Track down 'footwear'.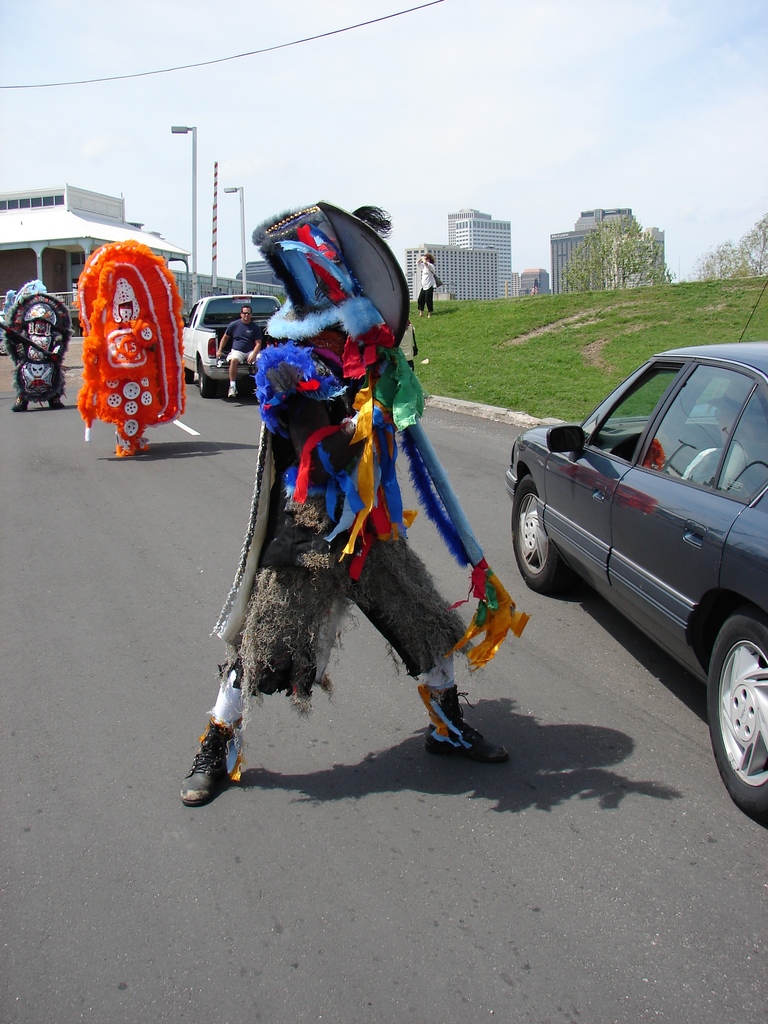
Tracked to (x1=177, y1=716, x2=243, y2=807).
